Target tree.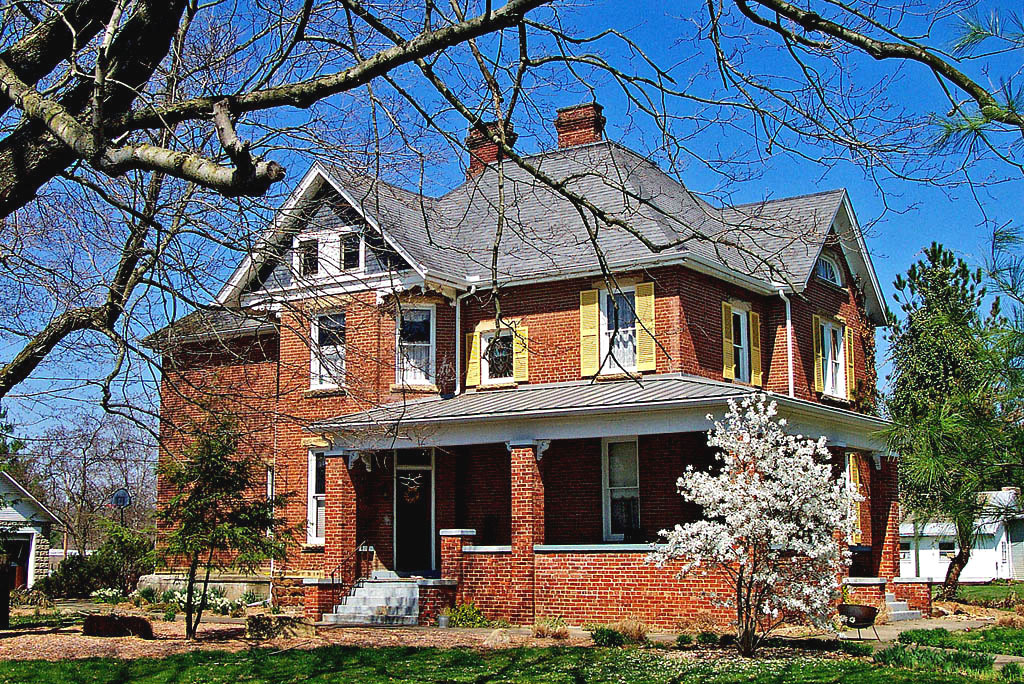
Target region: box(152, 429, 315, 633).
